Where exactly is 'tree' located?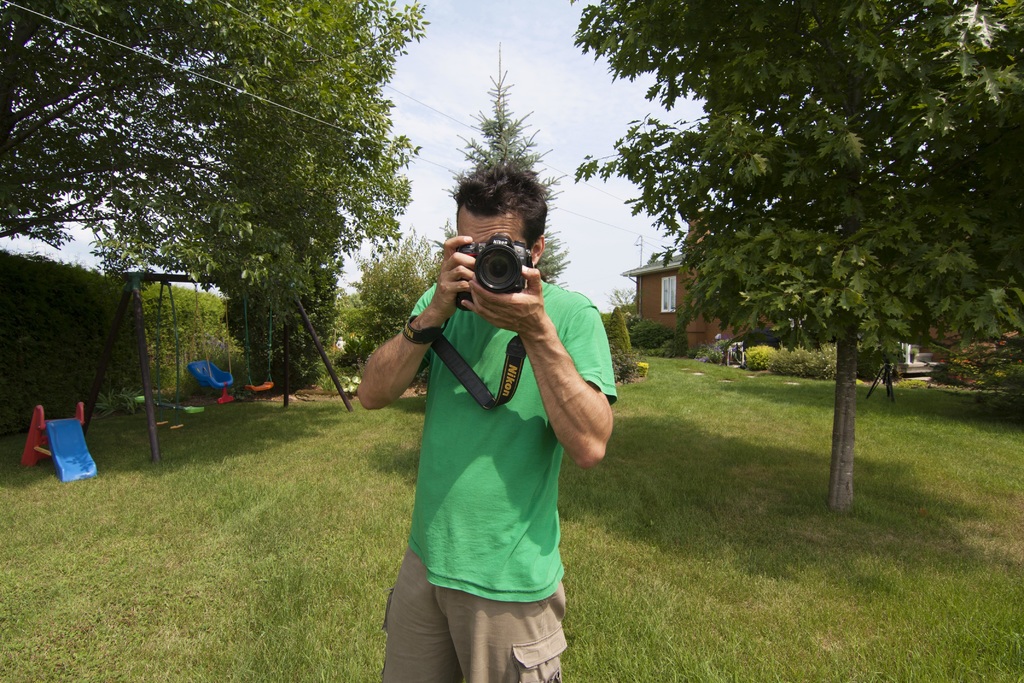
Its bounding box is bbox=[426, 40, 640, 381].
